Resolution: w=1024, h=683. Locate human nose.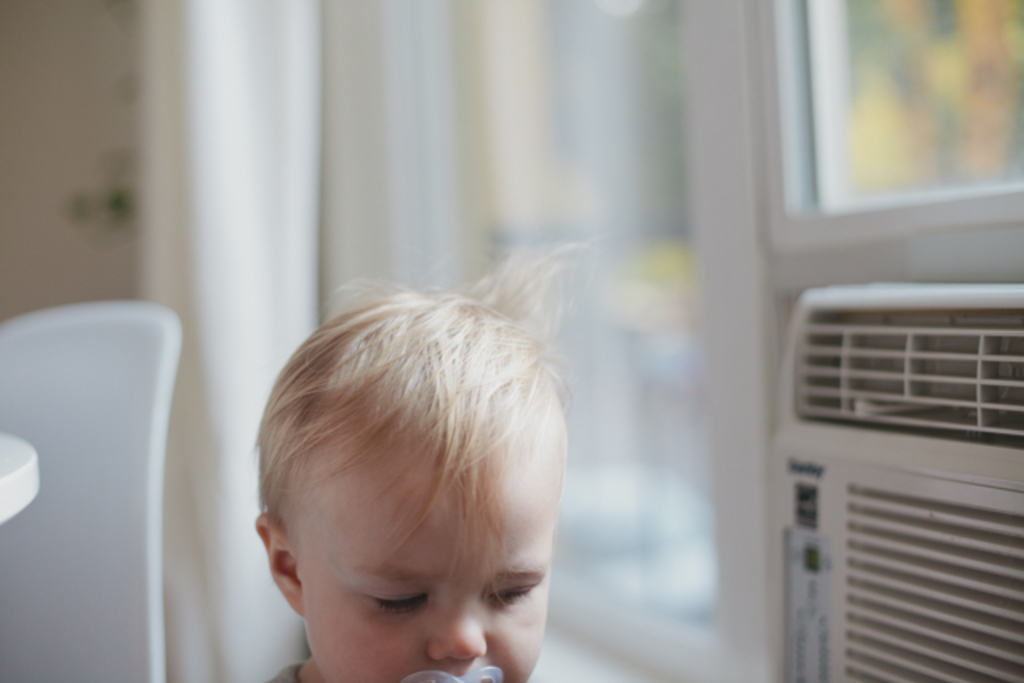
(422, 592, 486, 657).
